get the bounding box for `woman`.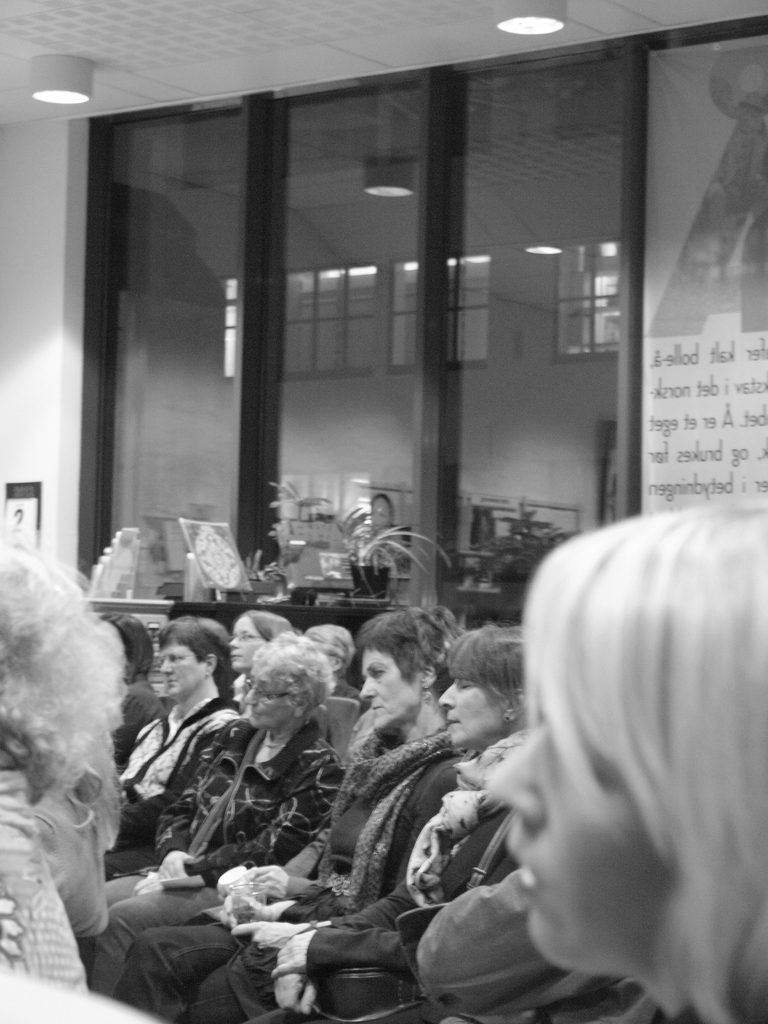
72 632 343 1001.
